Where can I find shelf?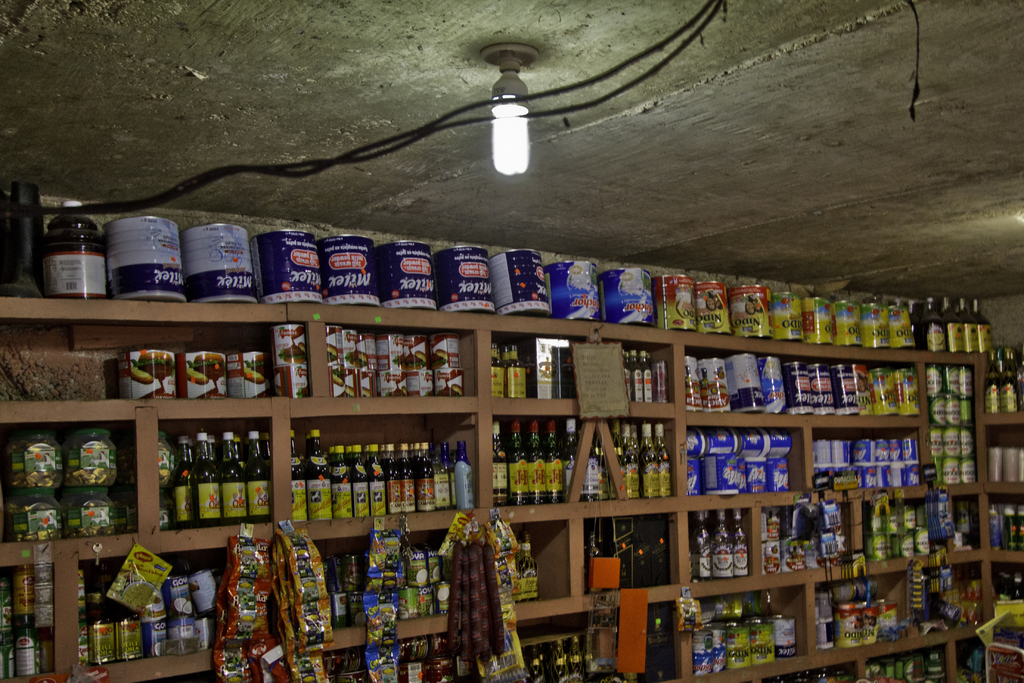
You can find it at pyautogui.locateOnScreen(685, 491, 790, 583).
